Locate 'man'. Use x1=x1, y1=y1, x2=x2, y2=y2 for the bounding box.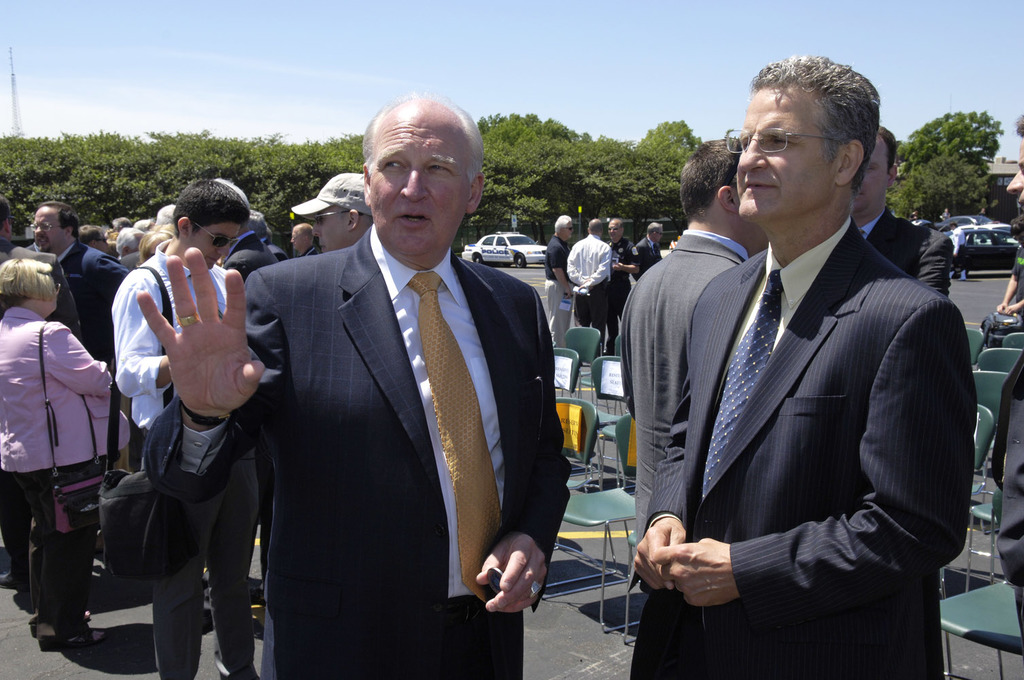
x1=78, y1=224, x2=110, y2=254.
